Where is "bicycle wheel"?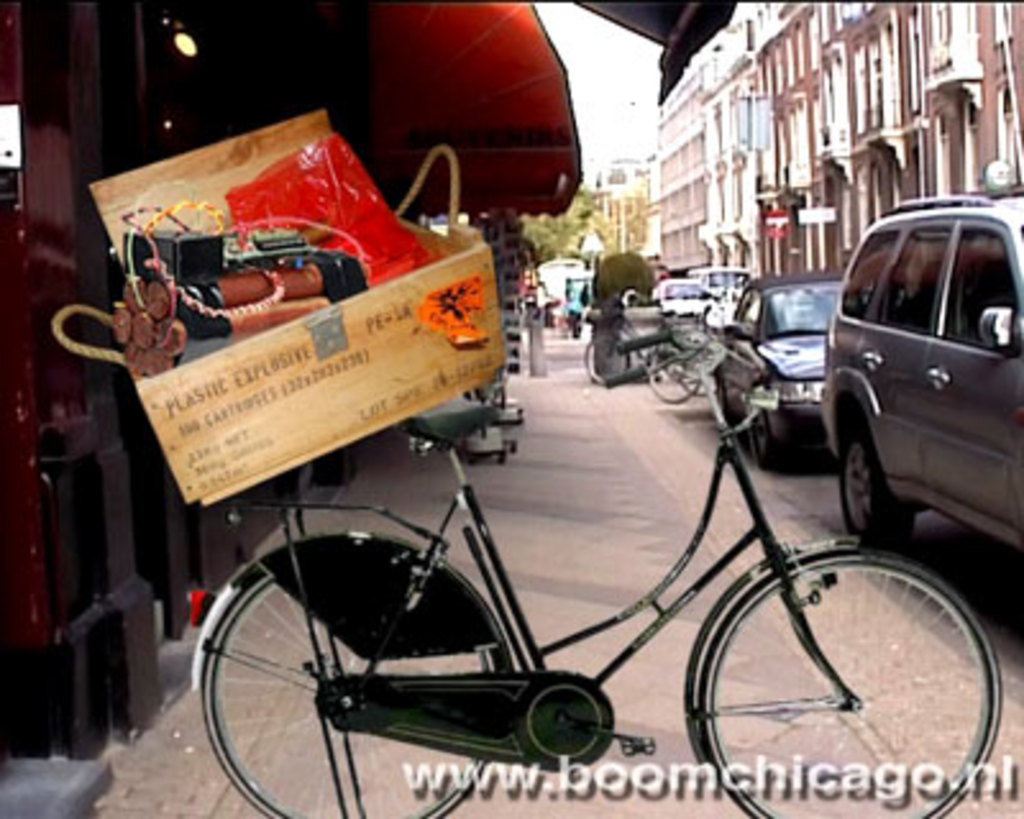
detection(691, 522, 1001, 799).
